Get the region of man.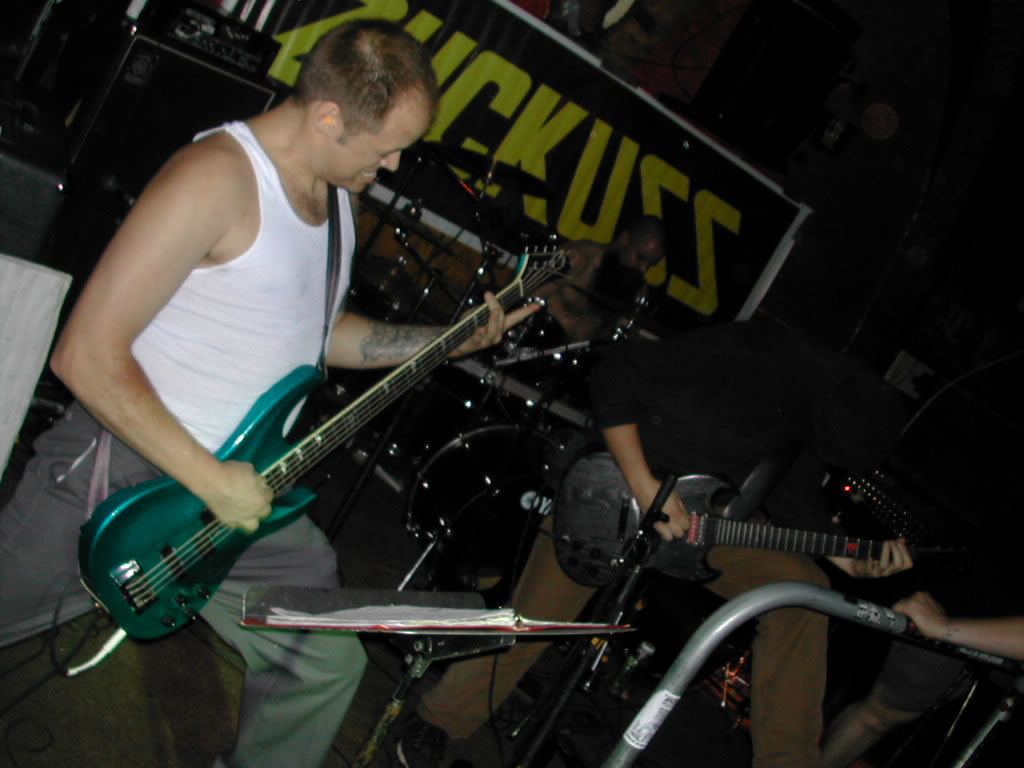
{"left": 396, "top": 325, "right": 917, "bottom": 767}.
